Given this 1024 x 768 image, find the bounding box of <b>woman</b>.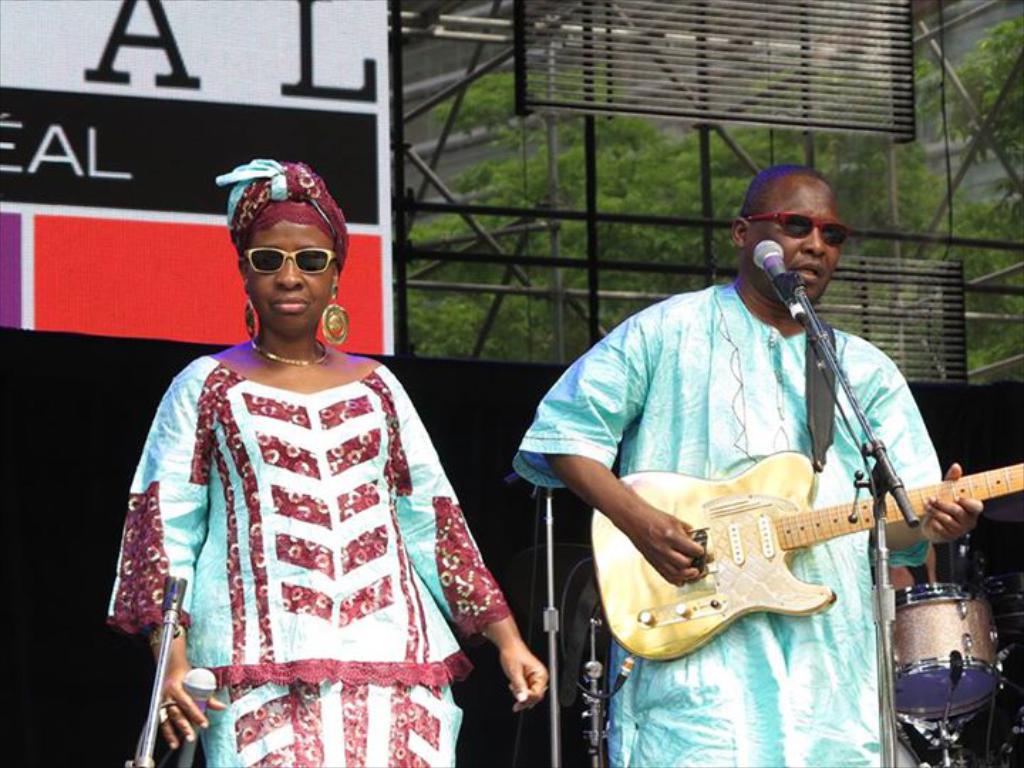
box=[104, 158, 550, 767].
